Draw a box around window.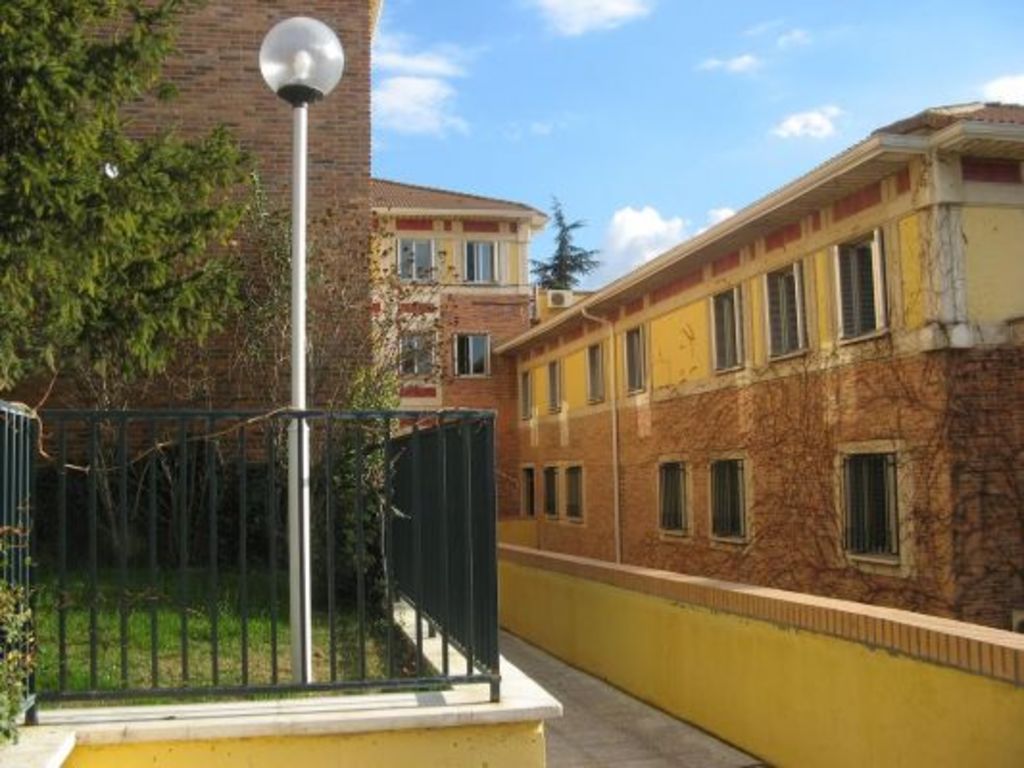
653/447/695/545.
